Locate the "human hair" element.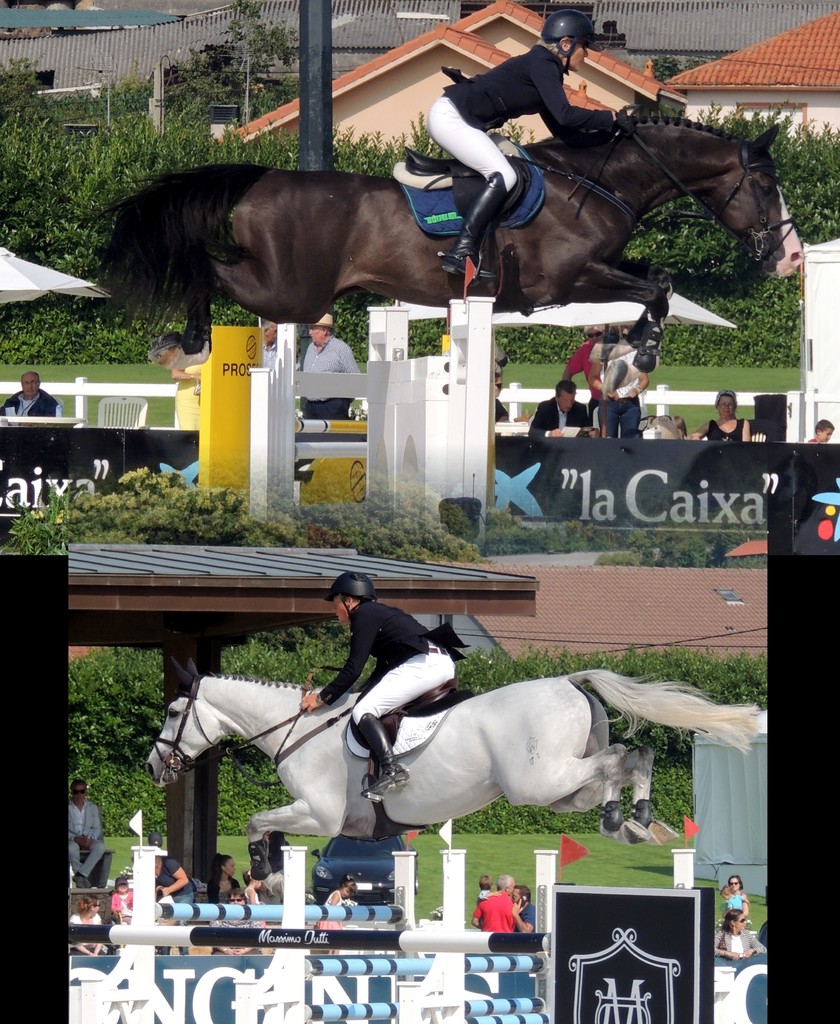
Element bbox: box(259, 319, 273, 340).
